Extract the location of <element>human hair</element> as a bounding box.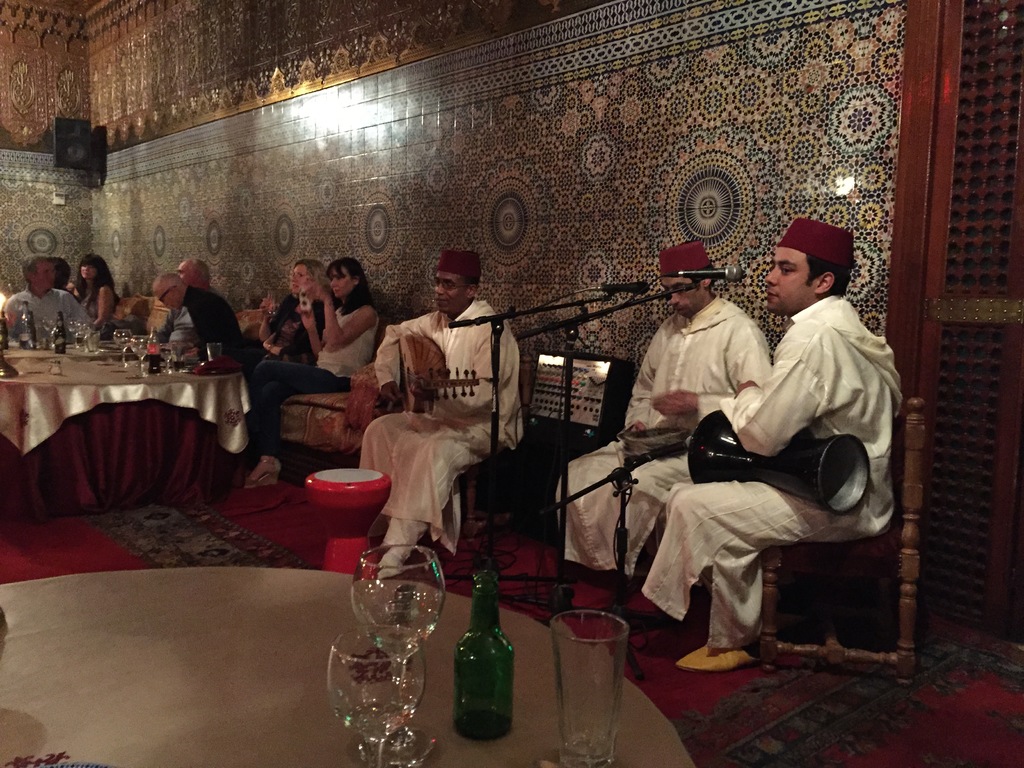
<region>805, 248, 860, 298</region>.
